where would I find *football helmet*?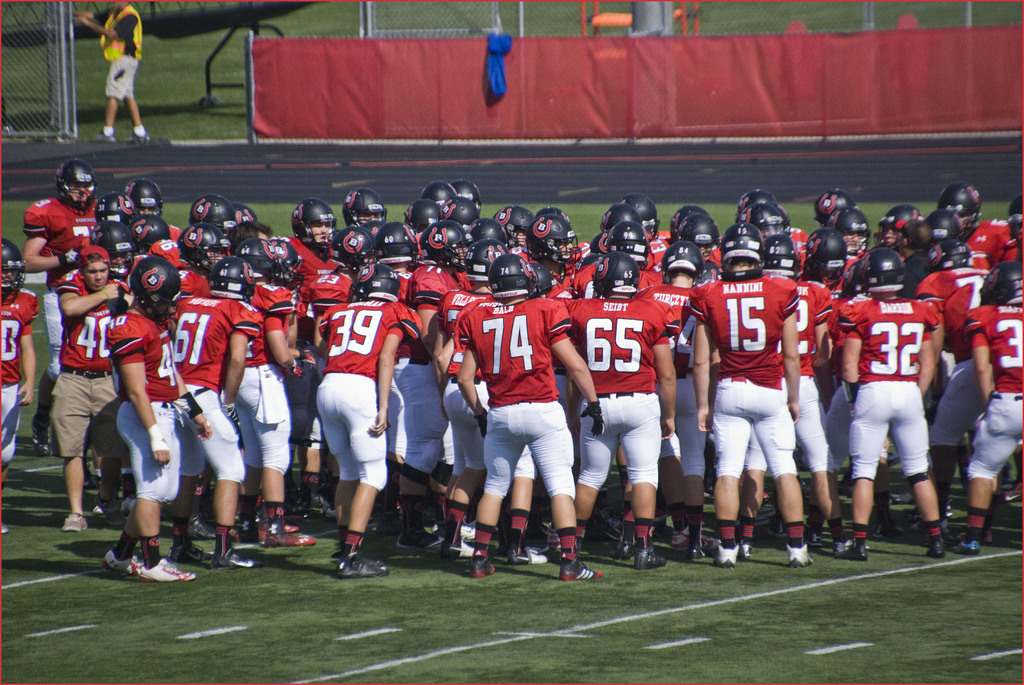
At bbox=(402, 201, 447, 237).
